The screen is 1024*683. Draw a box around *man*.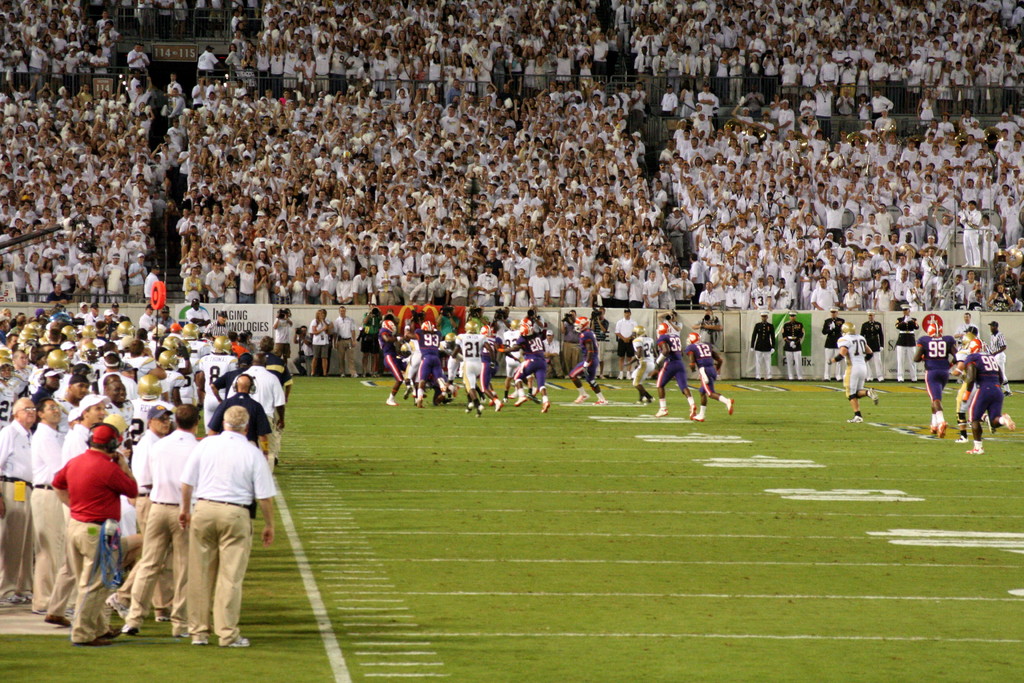
crop(911, 316, 961, 441).
